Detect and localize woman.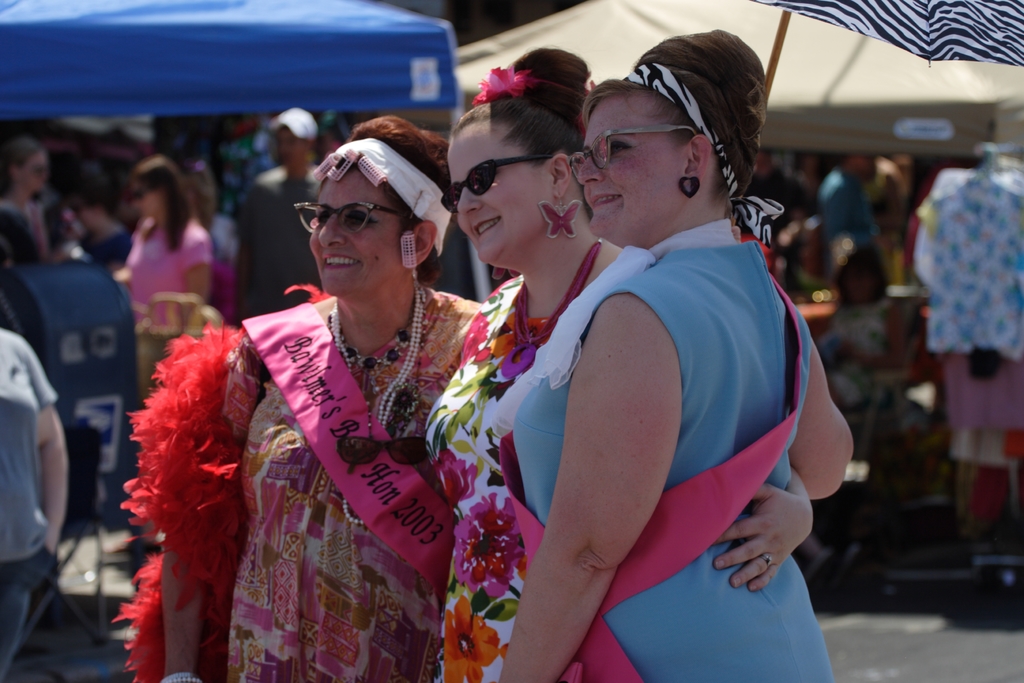
Localized at crop(422, 40, 814, 682).
